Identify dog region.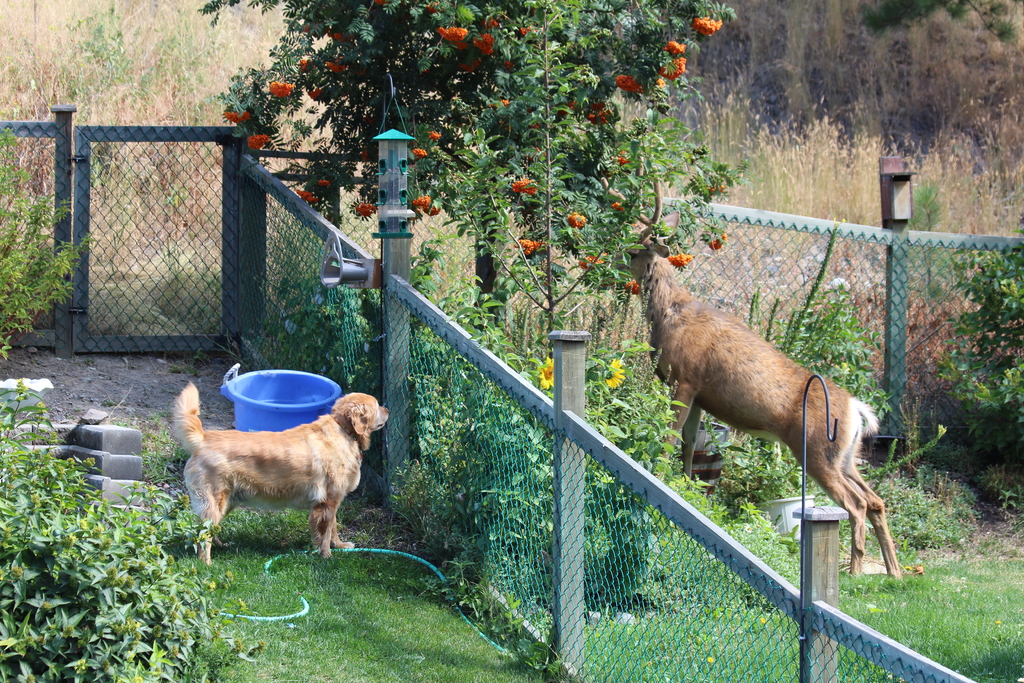
Region: bbox=[615, 208, 900, 577].
